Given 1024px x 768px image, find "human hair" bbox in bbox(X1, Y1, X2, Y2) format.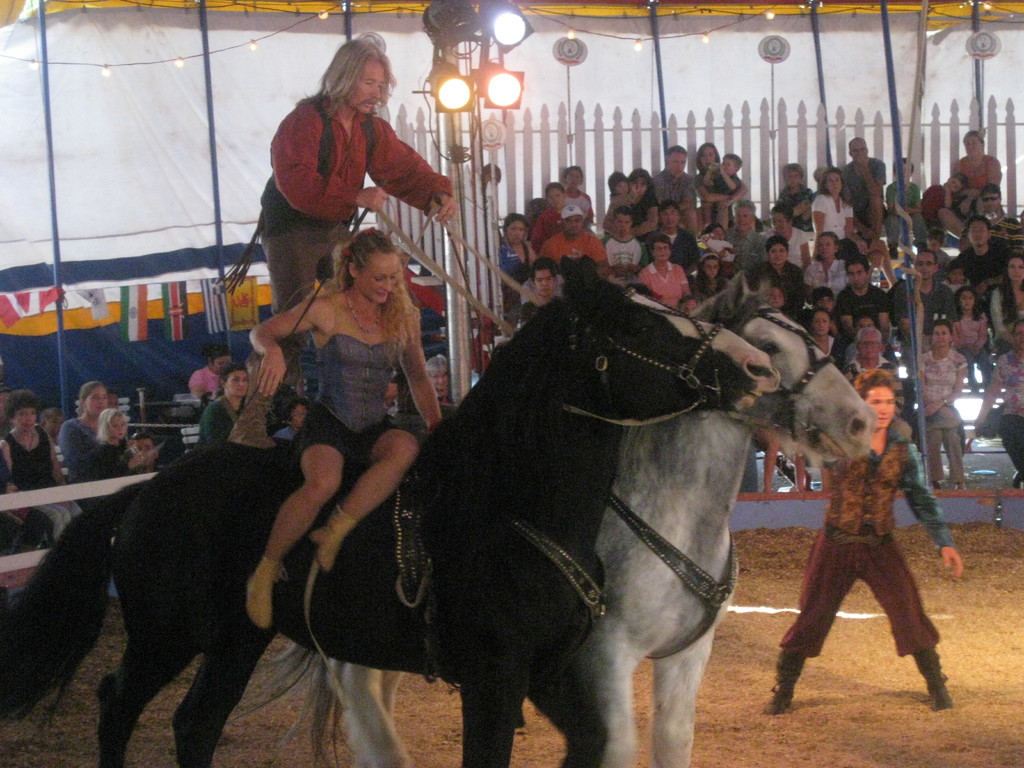
bbox(214, 363, 246, 399).
